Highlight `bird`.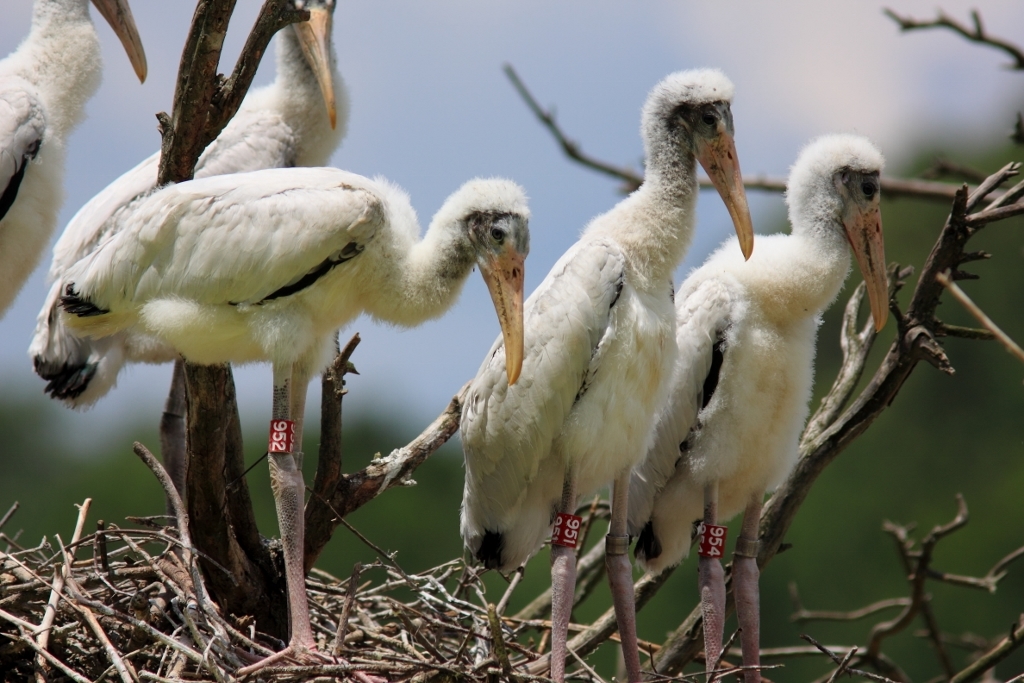
Highlighted region: 458, 70, 755, 682.
